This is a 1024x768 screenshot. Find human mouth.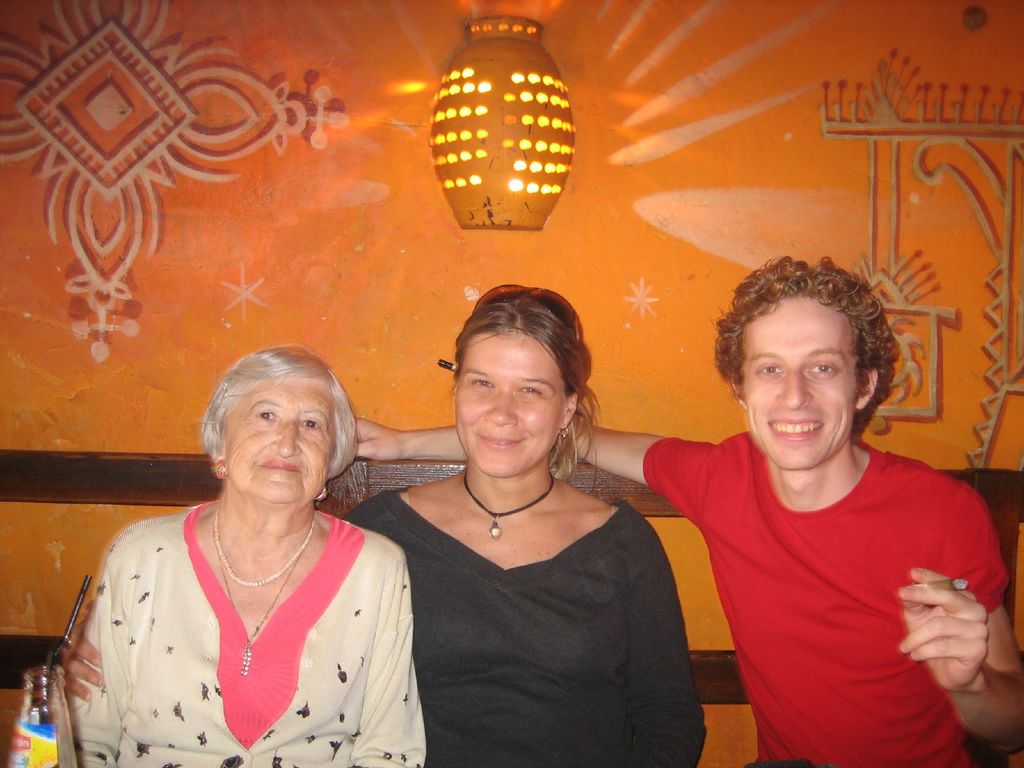
Bounding box: locate(484, 436, 521, 446).
